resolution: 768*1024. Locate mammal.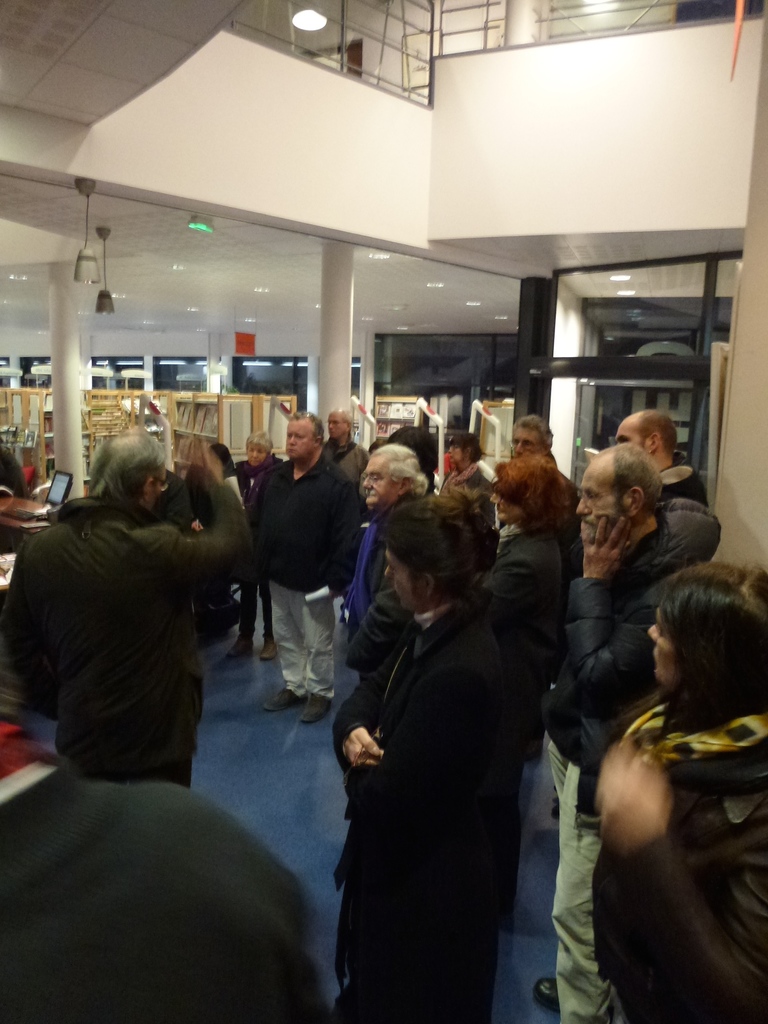
[left=483, top=442, right=581, bottom=641].
